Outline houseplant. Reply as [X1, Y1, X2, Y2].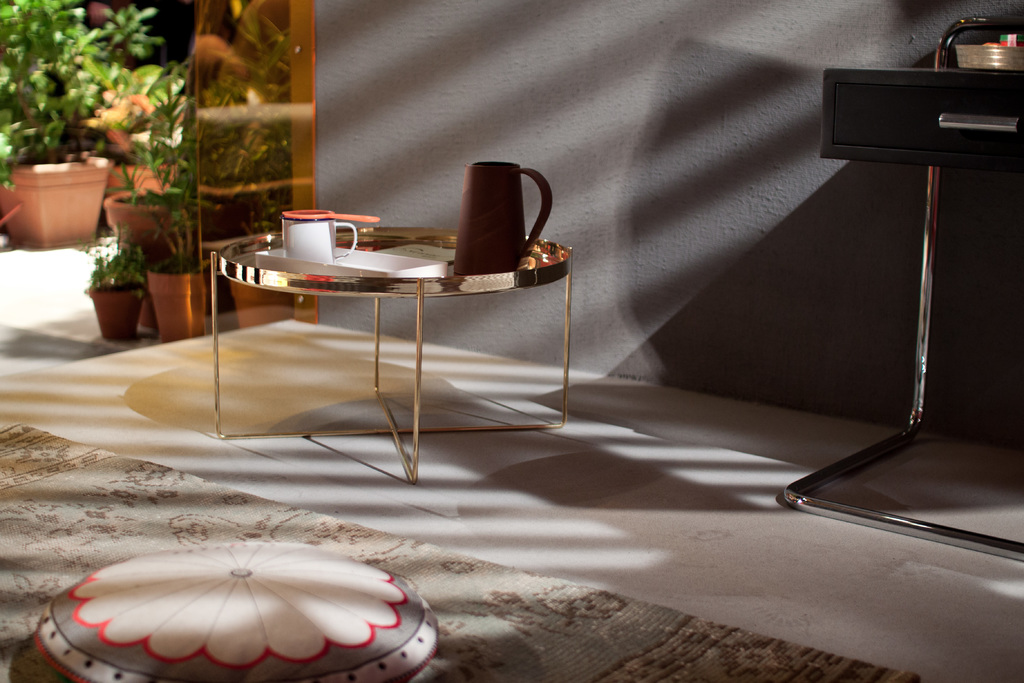
[214, 12, 308, 320].
